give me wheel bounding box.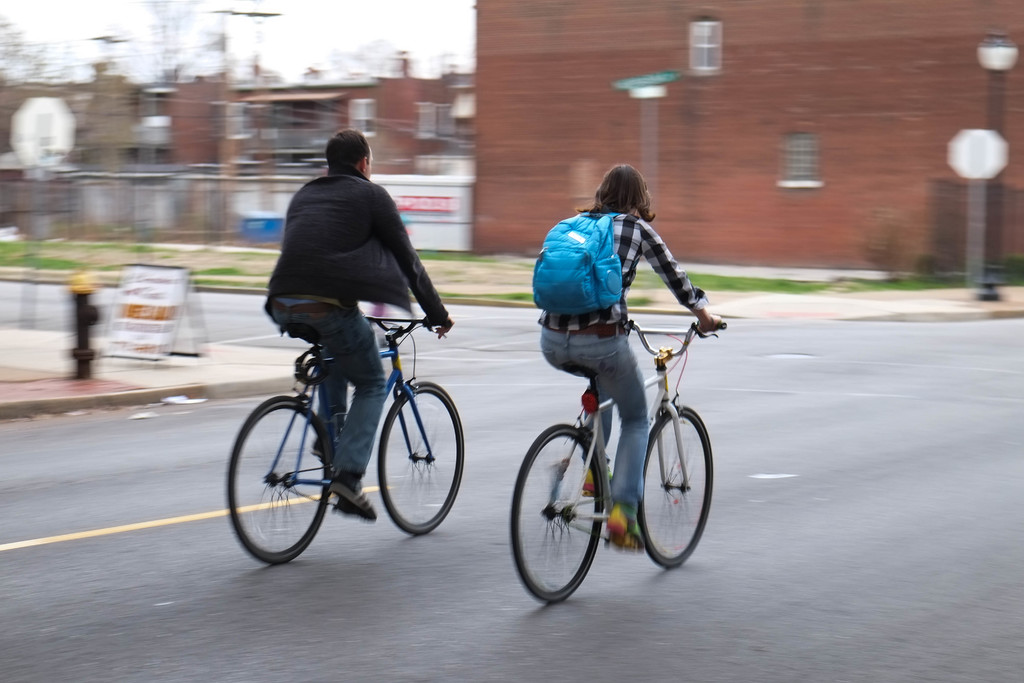
BBox(379, 383, 464, 536).
